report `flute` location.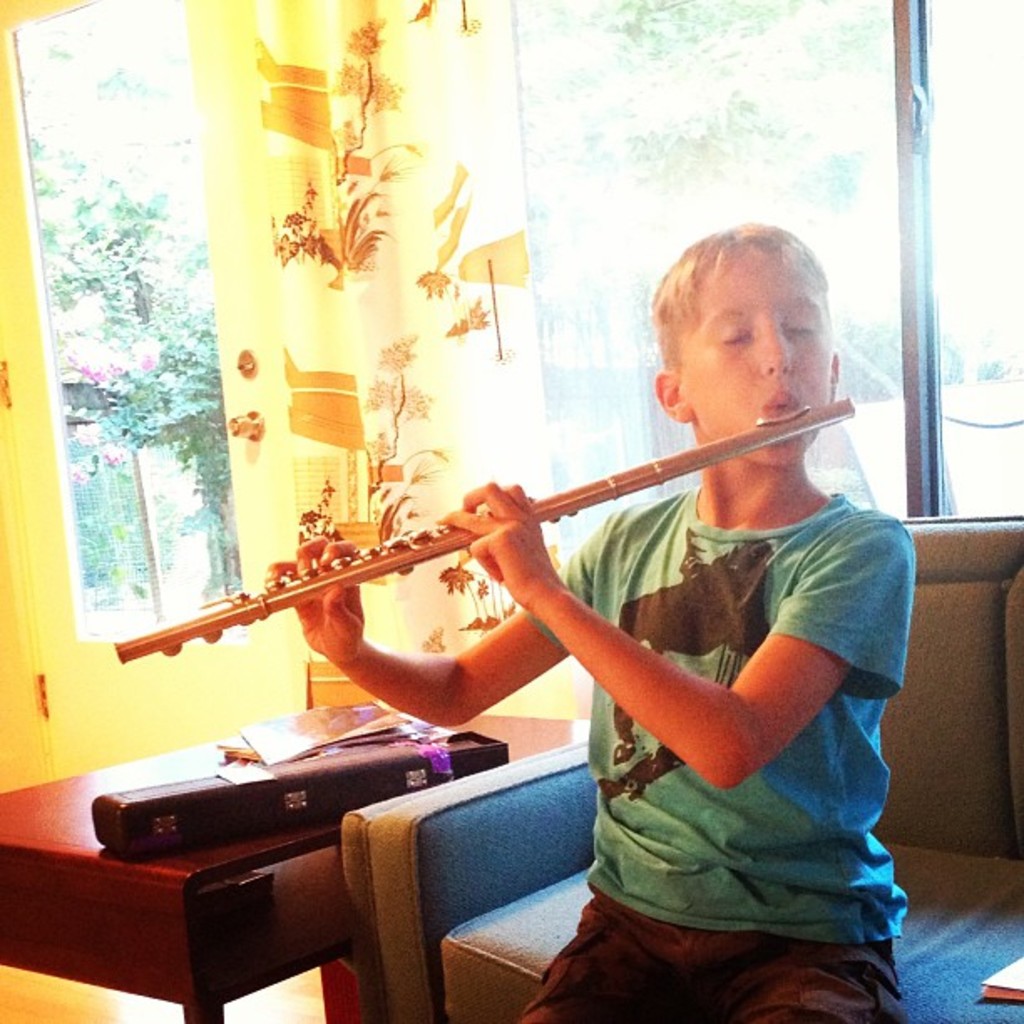
Report: left=115, top=390, right=858, bottom=668.
